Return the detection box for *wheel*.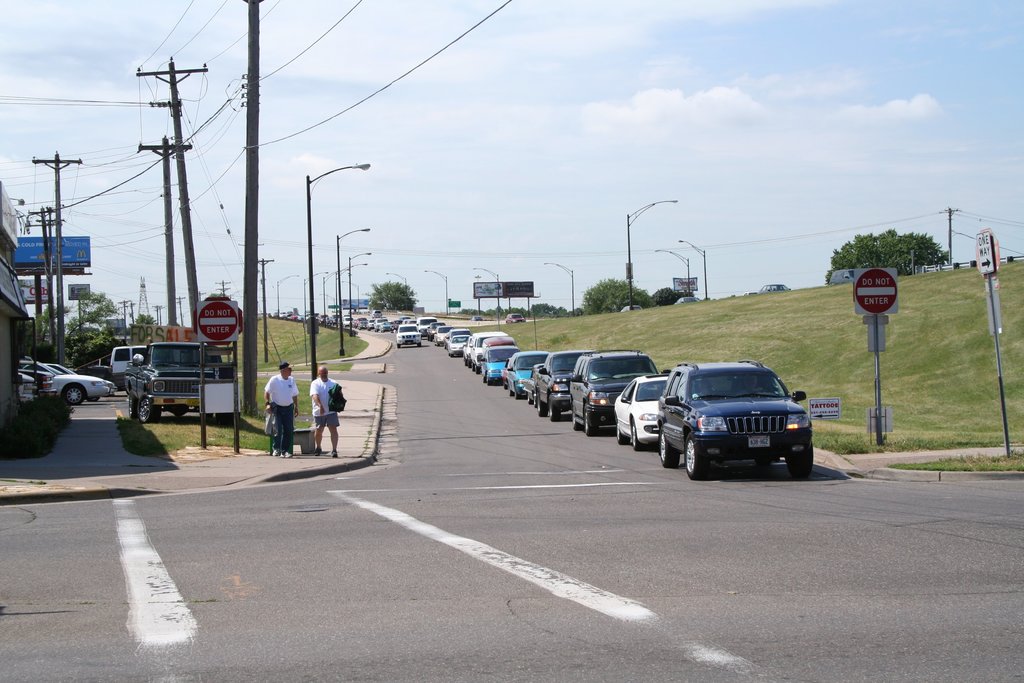
x1=659 y1=431 x2=680 y2=468.
